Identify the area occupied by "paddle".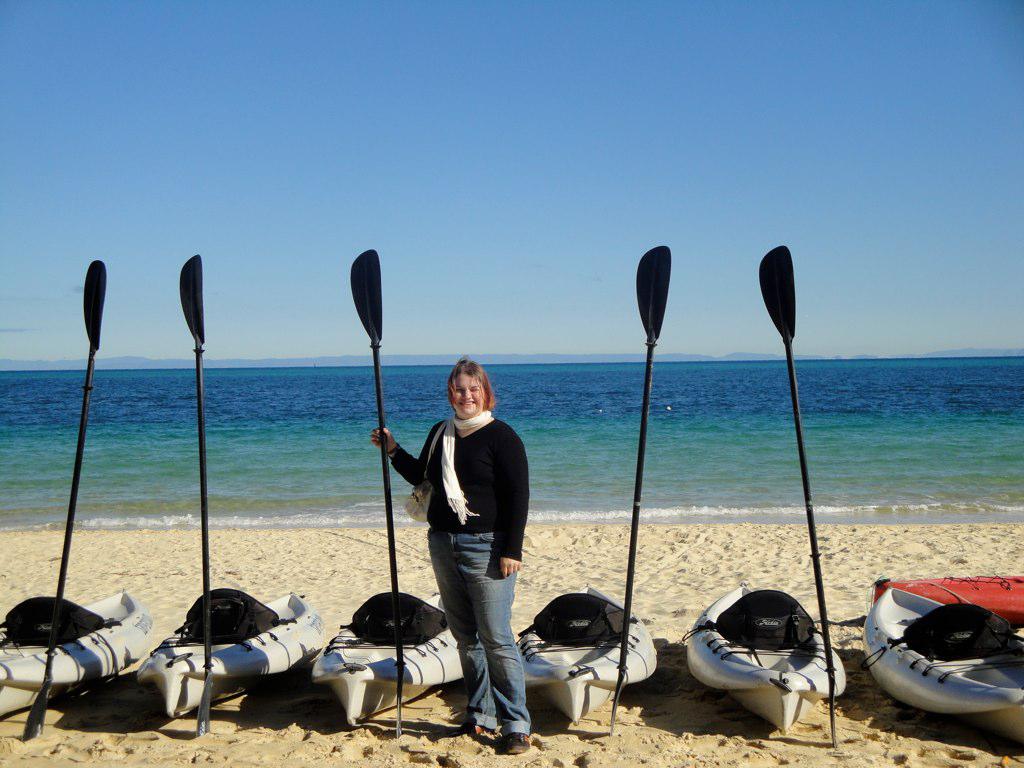
Area: box(350, 246, 408, 733).
